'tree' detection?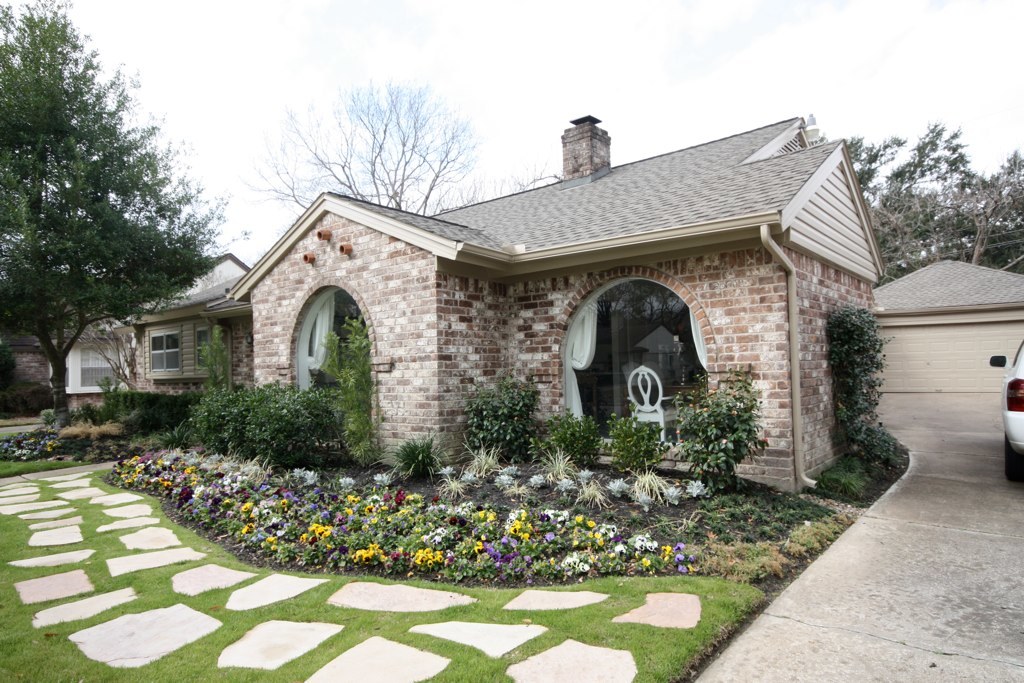
rect(11, 31, 209, 426)
